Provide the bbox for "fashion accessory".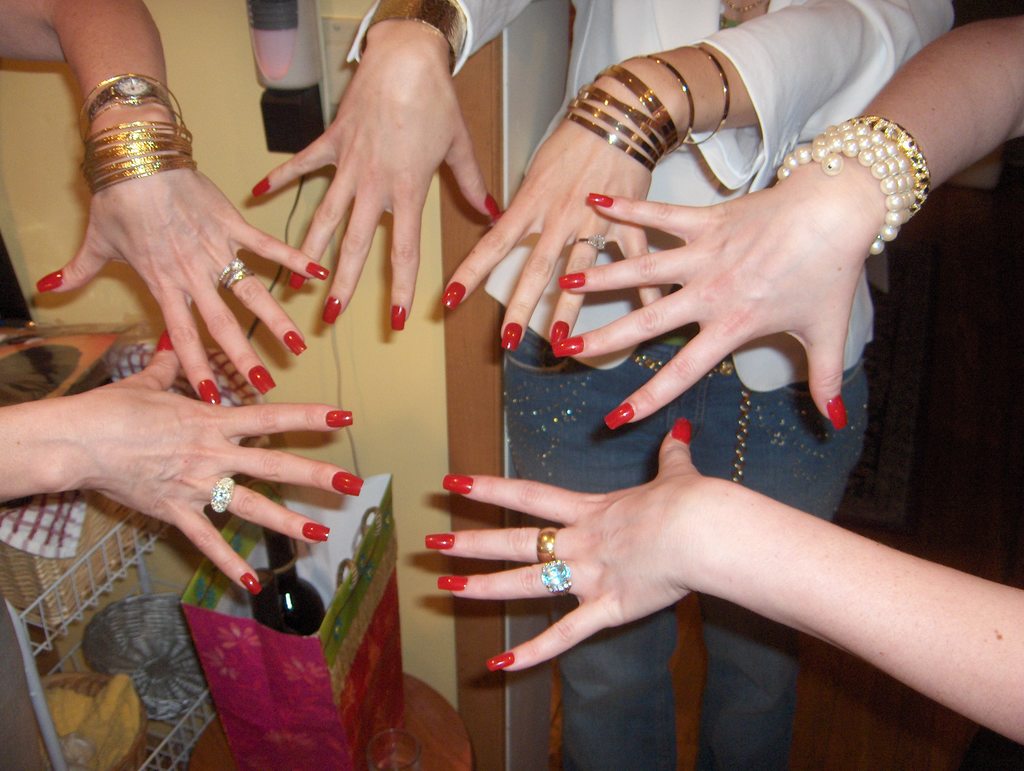
(x1=535, y1=523, x2=562, y2=564).
